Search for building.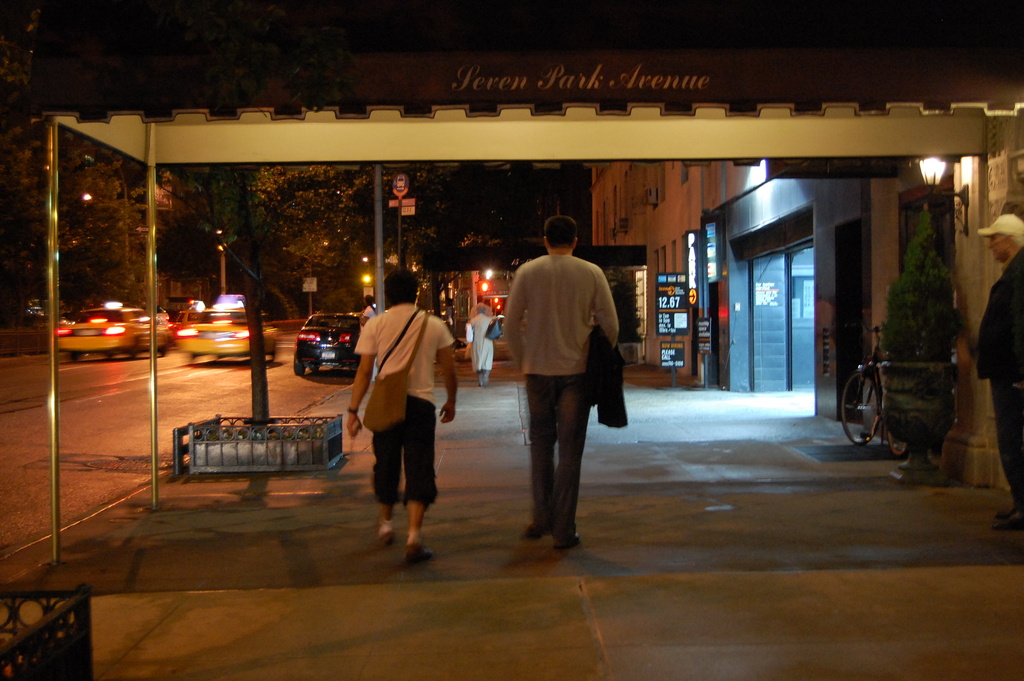
Found at 719:151:874:420.
